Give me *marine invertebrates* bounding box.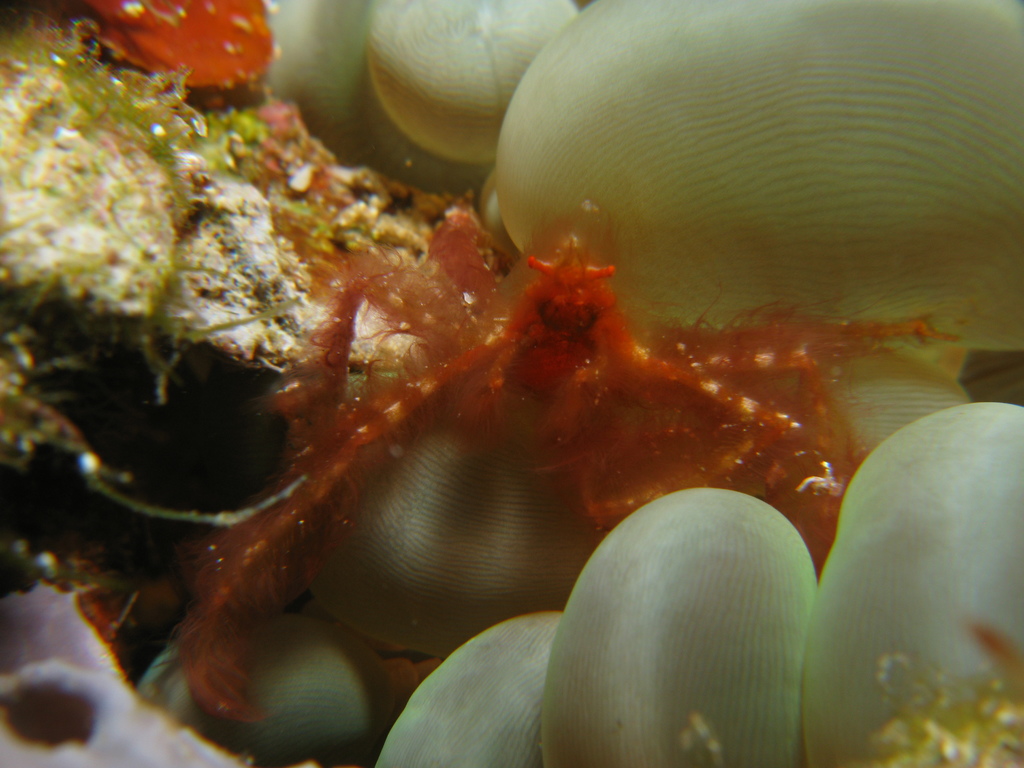
bbox=(497, 0, 1023, 352).
